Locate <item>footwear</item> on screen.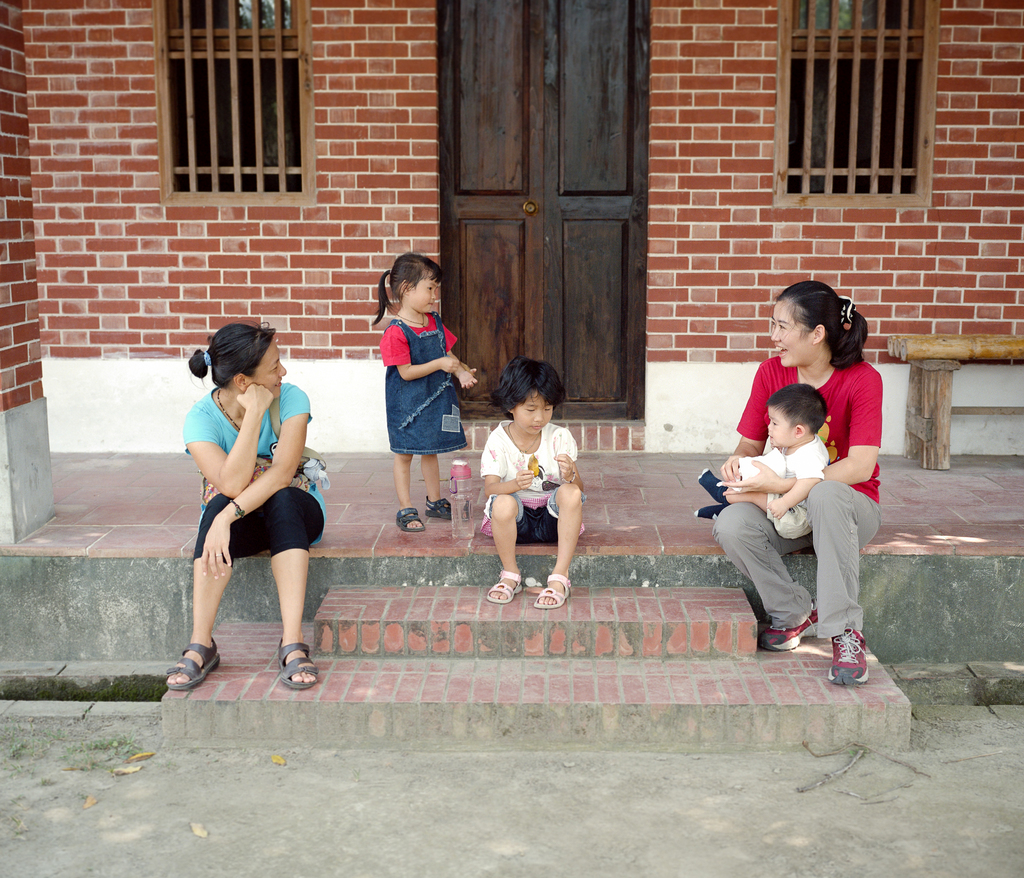
On screen at <bbox>396, 508, 422, 533</bbox>.
